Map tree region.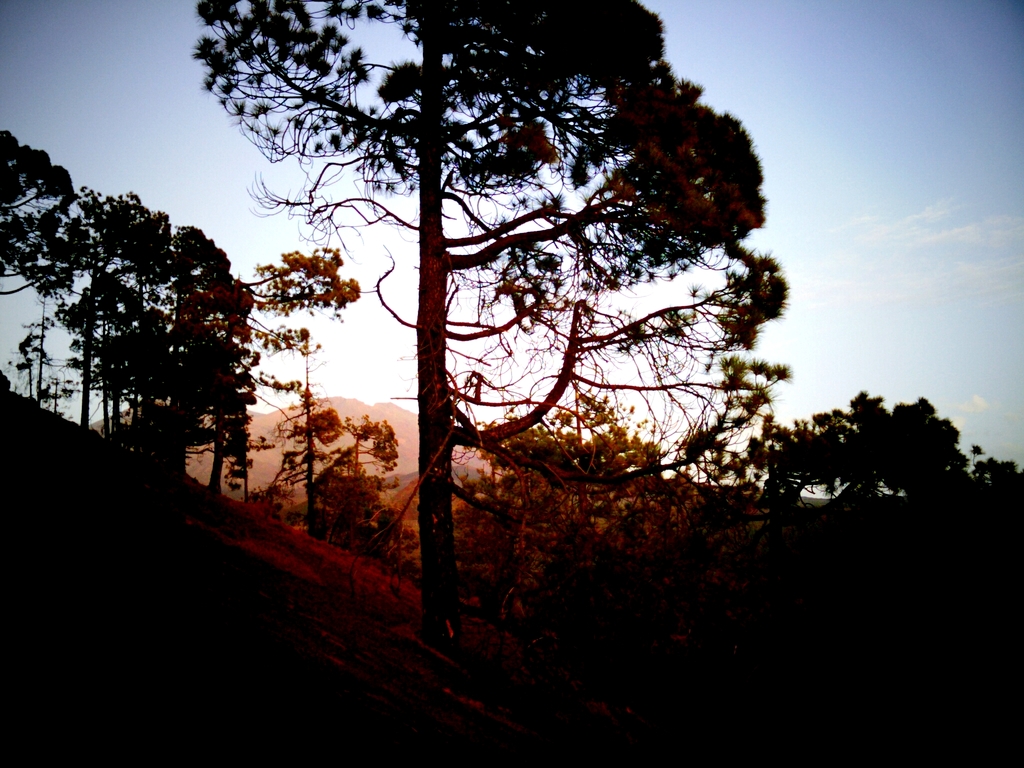
Mapped to (825,397,1023,531).
